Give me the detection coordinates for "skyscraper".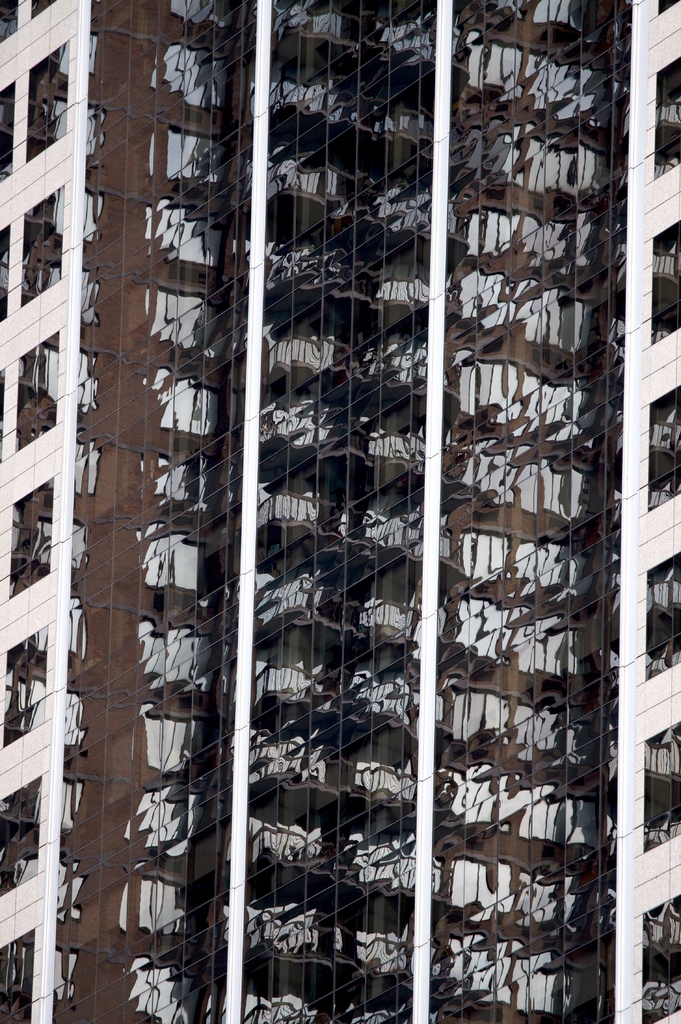
[0,3,680,1023].
